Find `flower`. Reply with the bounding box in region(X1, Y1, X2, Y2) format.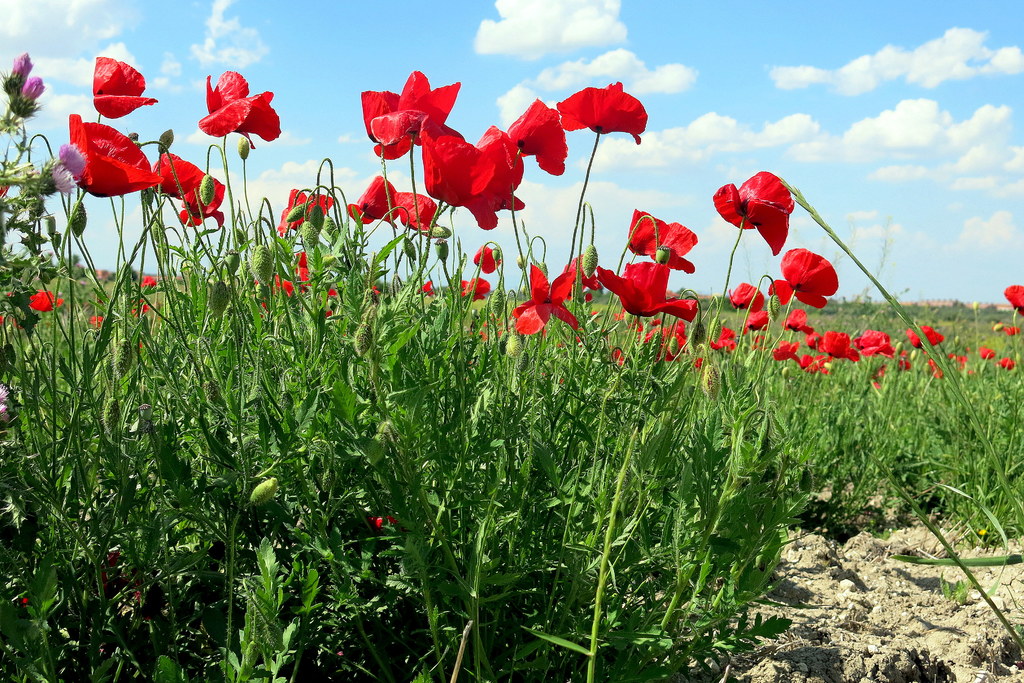
region(65, 110, 164, 198).
